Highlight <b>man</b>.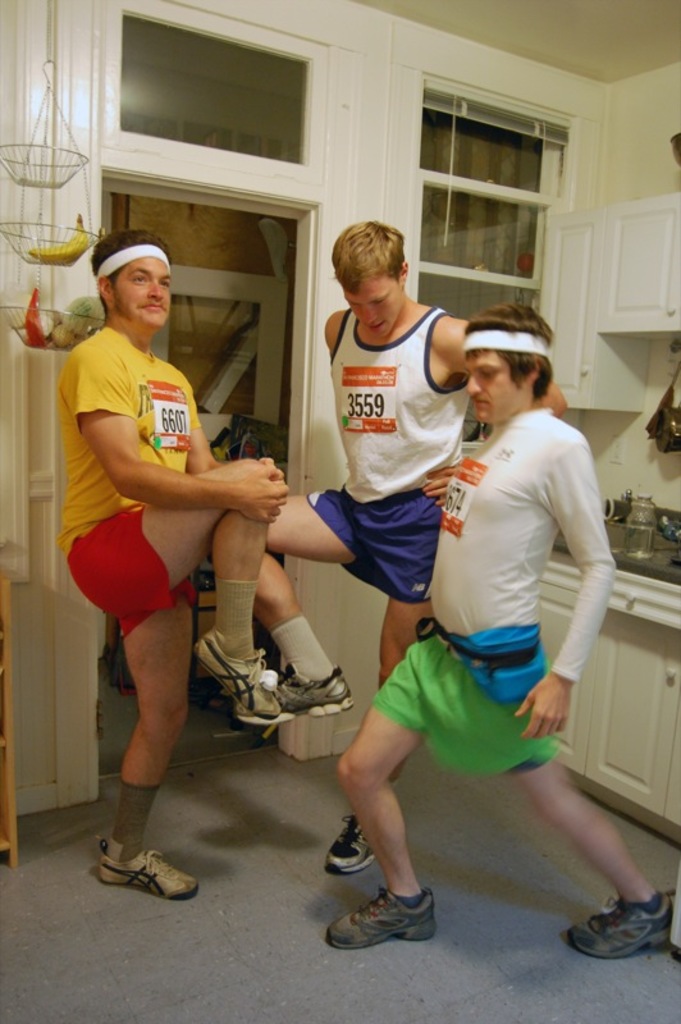
Highlighted region: left=58, top=209, right=307, bottom=878.
